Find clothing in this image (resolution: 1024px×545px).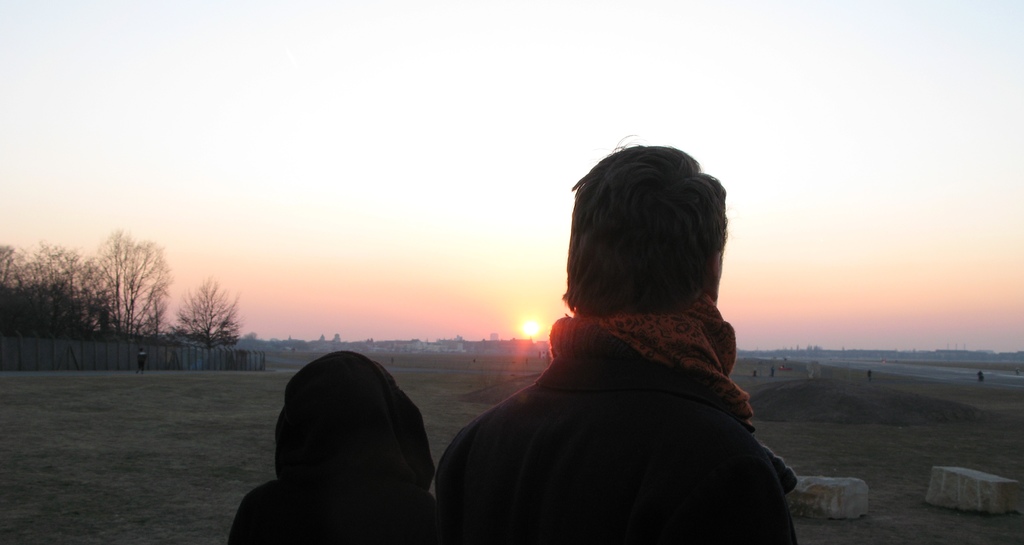
x1=447, y1=256, x2=787, y2=544.
